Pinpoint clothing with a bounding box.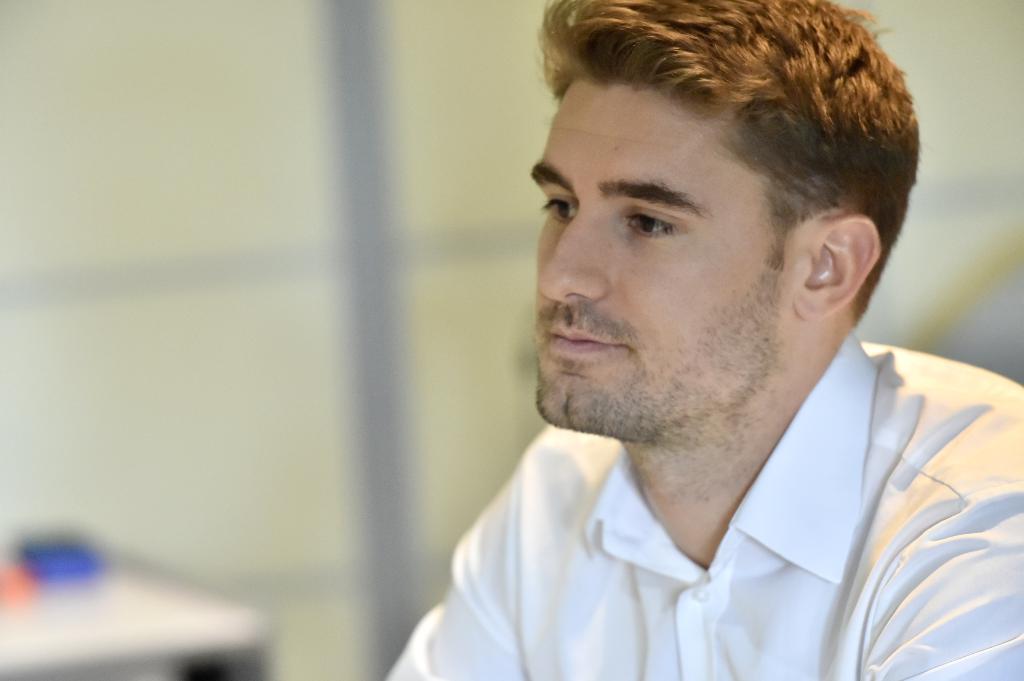
BBox(387, 376, 996, 673).
